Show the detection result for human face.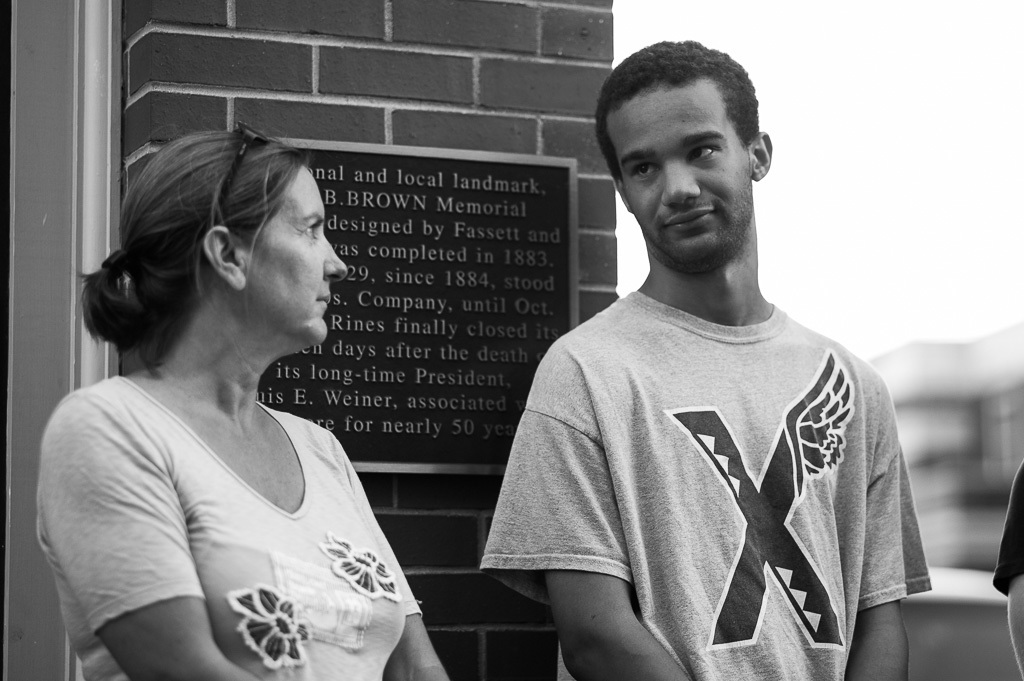
BBox(609, 82, 751, 268).
